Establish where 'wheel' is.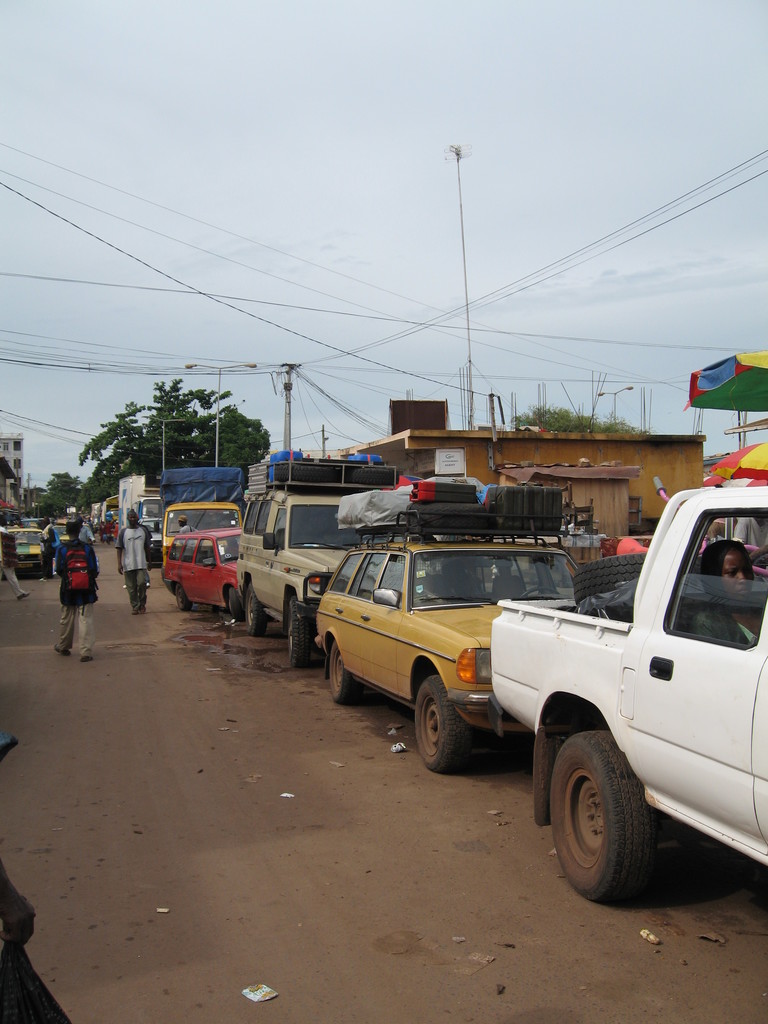
Established at left=573, top=550, right=650, bottom=605.
